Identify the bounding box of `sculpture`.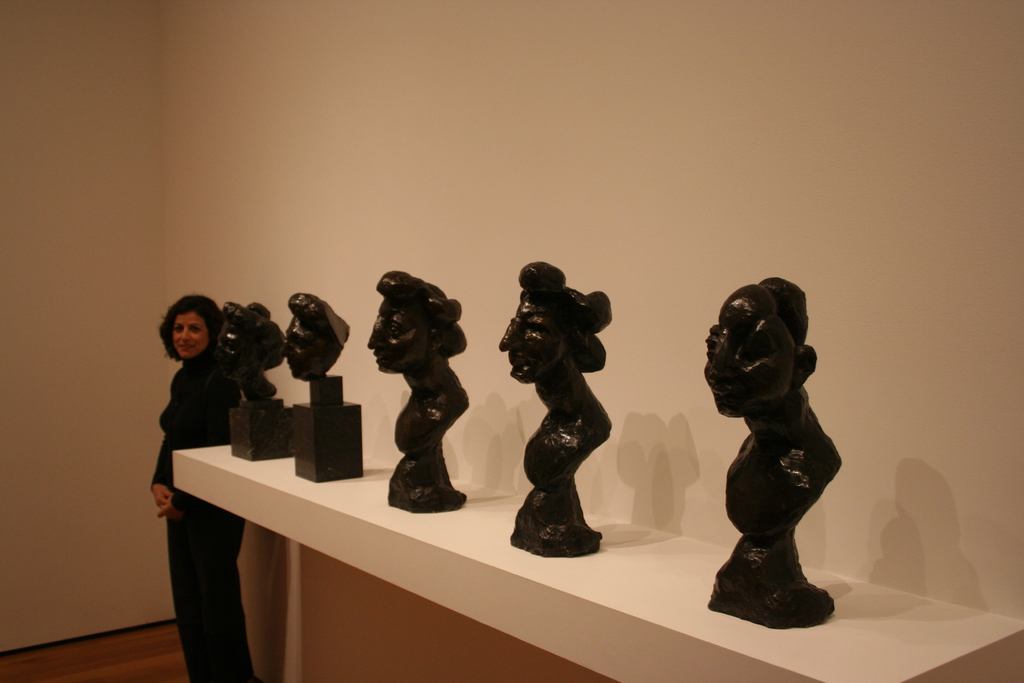
701, 276, 834, 634.
